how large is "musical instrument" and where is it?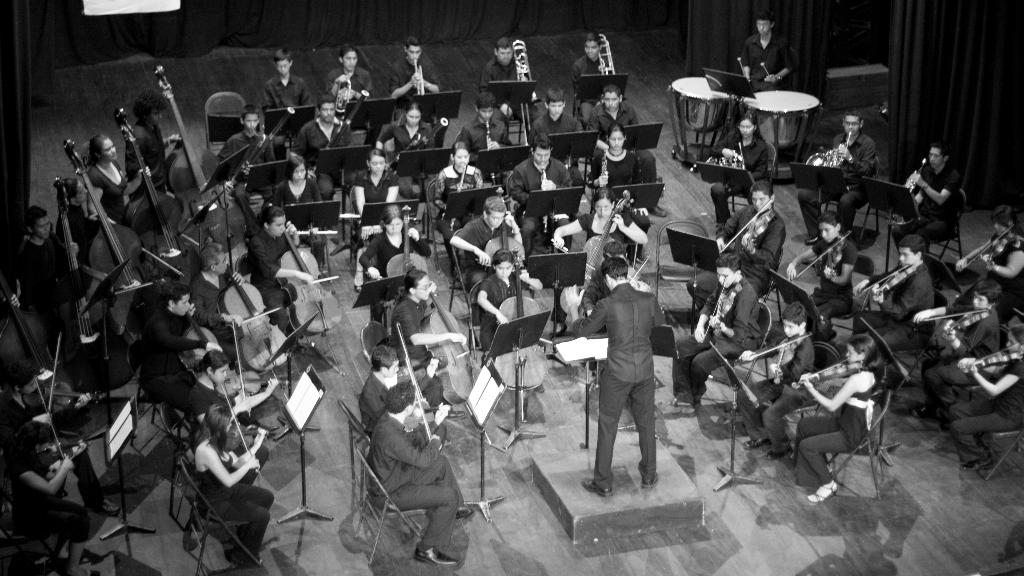
Bounding box: 447:162:469:233.
